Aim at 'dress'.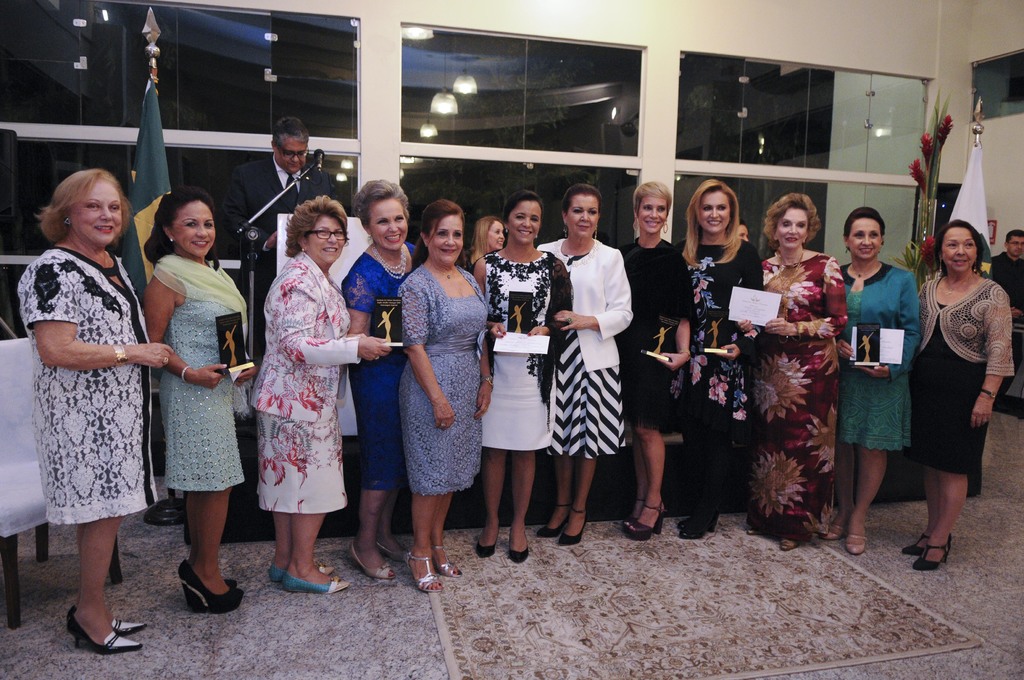
Aimed at rect(620, 238, 700, 430).
